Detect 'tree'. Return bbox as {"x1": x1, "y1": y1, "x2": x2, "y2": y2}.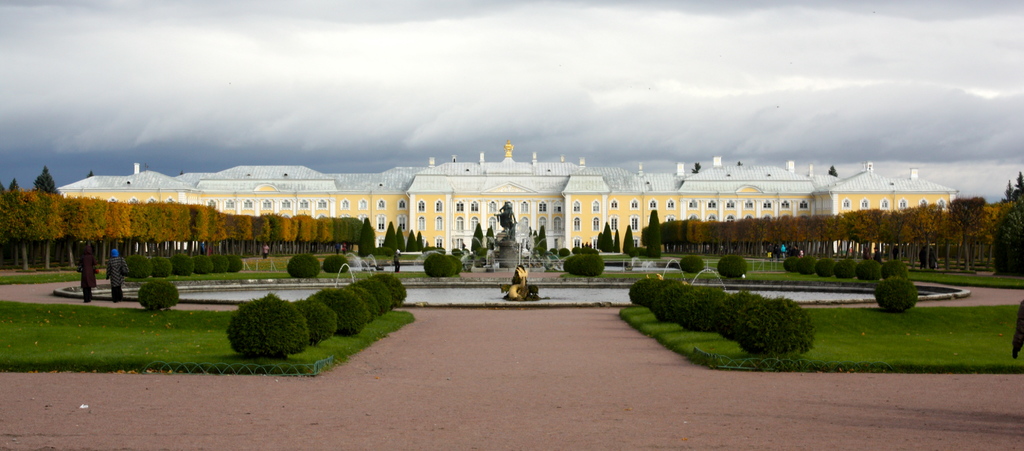
{"x1": 358, "y1": 217, "x2": 375, "y2": 257}.
